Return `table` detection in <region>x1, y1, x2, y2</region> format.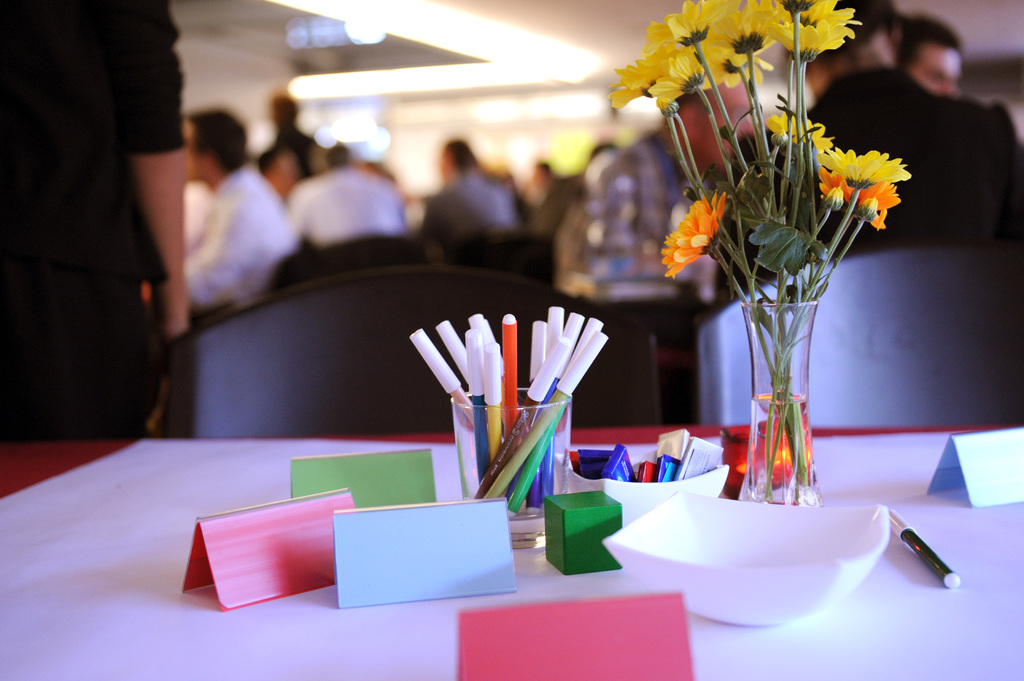
<region>0, 423, 1023, 680</region>.
